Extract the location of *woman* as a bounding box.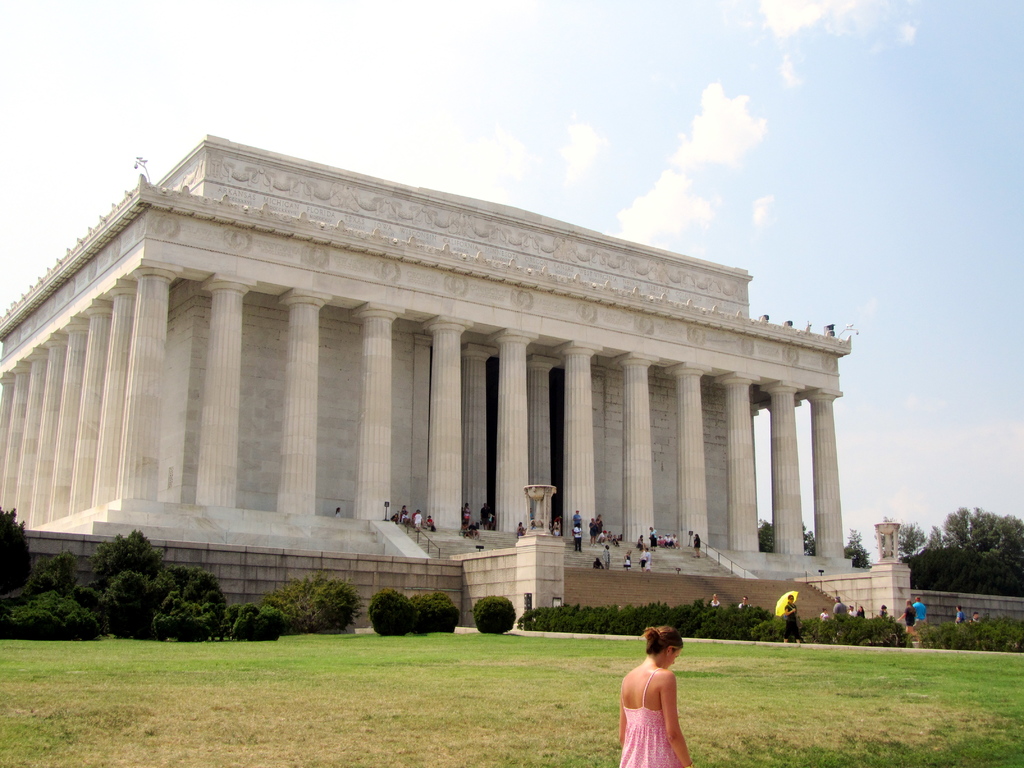
{"left": 895, "top": 600, "right": 915, "bottom": 632}.
